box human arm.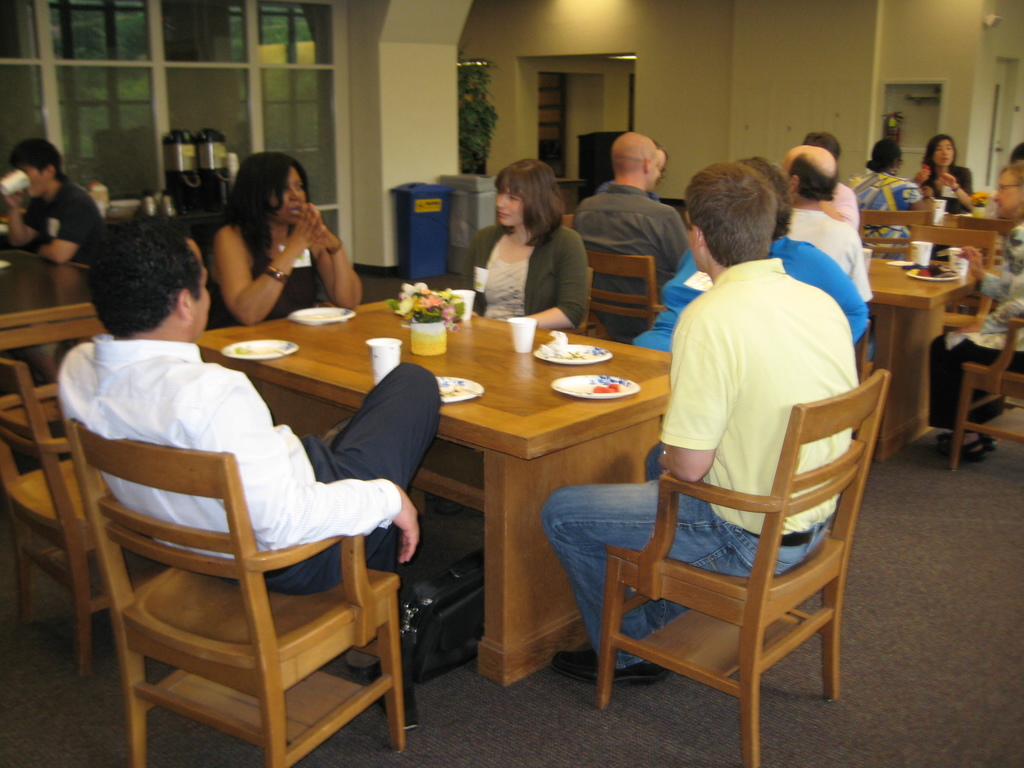
crop(840, 232, 874, 301).
